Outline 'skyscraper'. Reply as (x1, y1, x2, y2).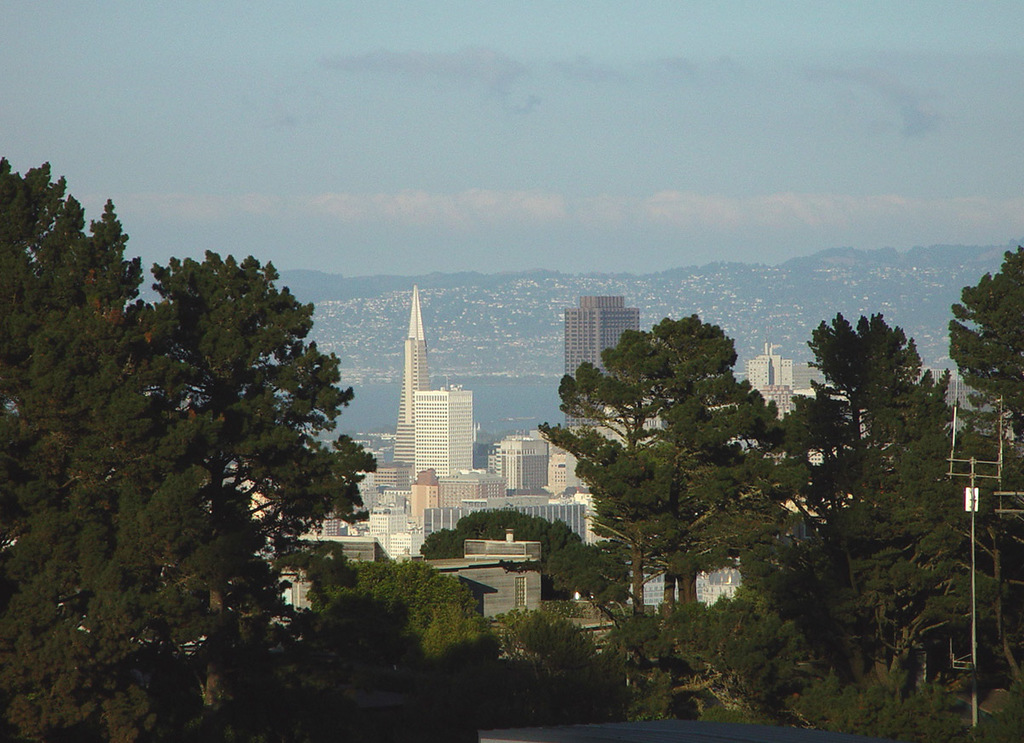
(546, 456, 589, 492).
